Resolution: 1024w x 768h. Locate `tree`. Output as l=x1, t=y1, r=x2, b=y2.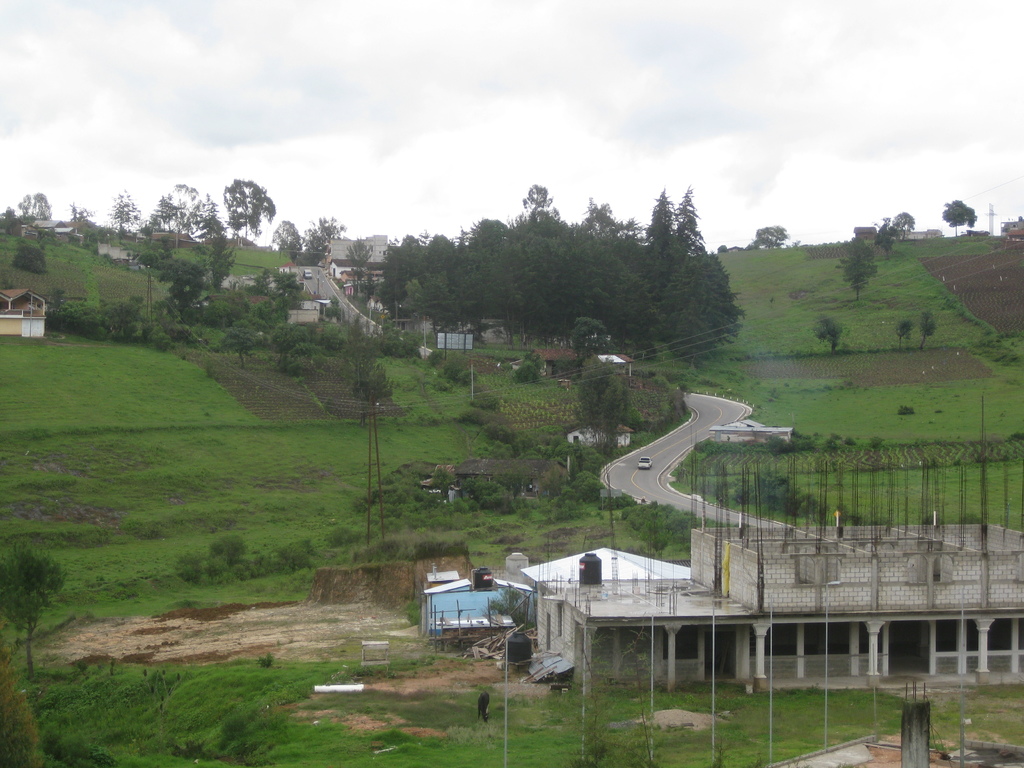
l=0, t=543, r=67, b=682.
